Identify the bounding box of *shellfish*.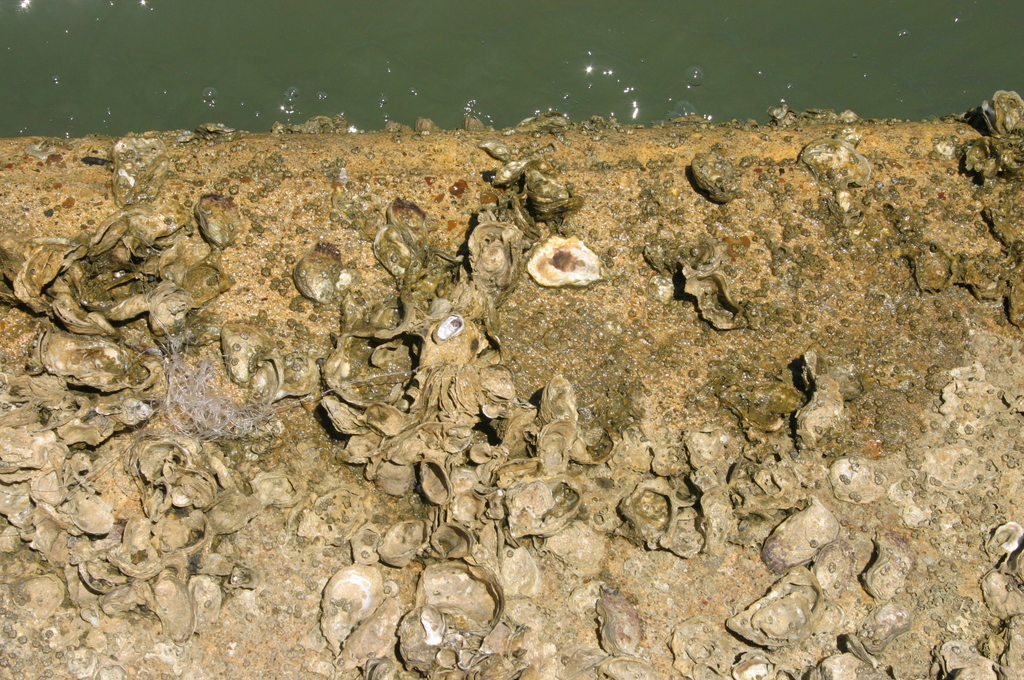
[529,235,607,291].
